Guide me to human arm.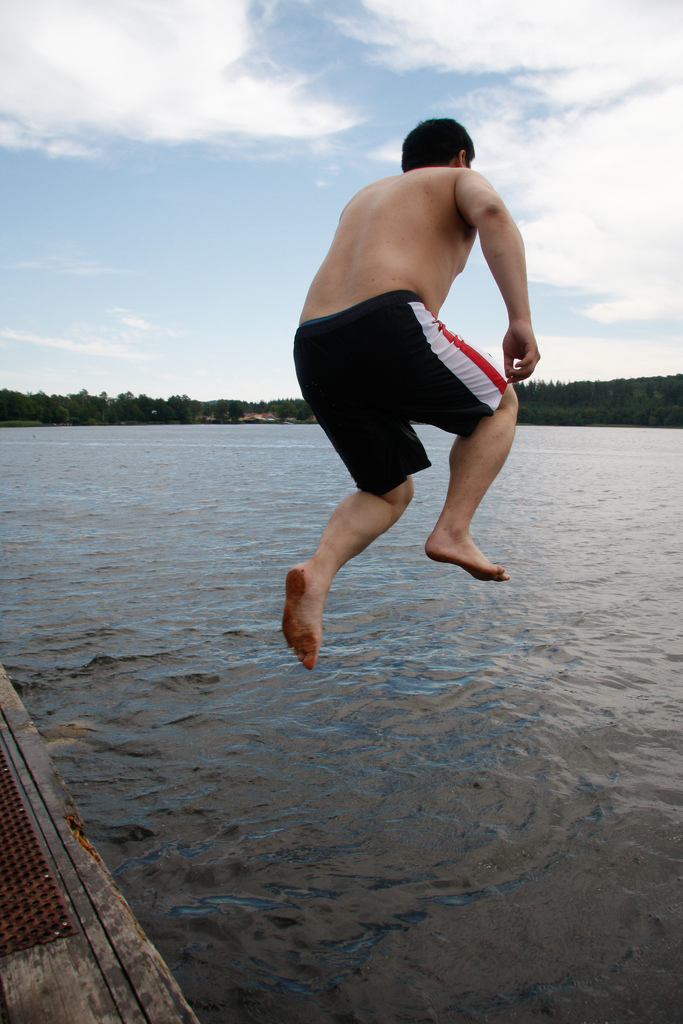
Guidance: [453, 154, 541, 403].
